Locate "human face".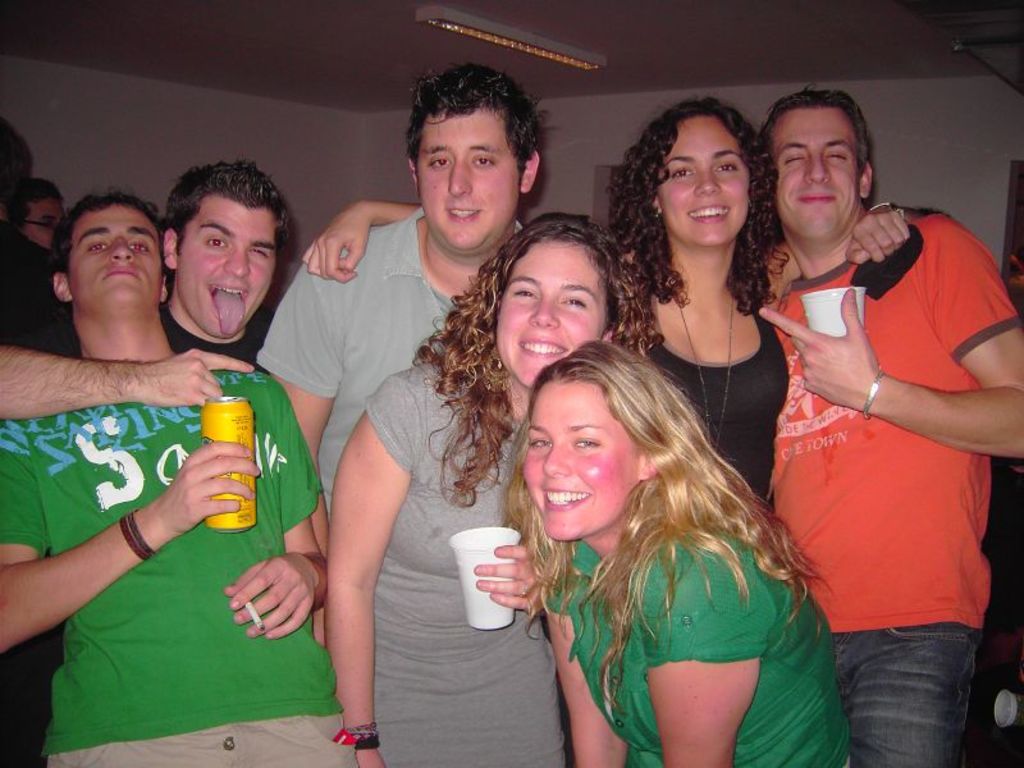
Bounding box: pyautogui.locateOnScreen(774, 106, 873, 234).
